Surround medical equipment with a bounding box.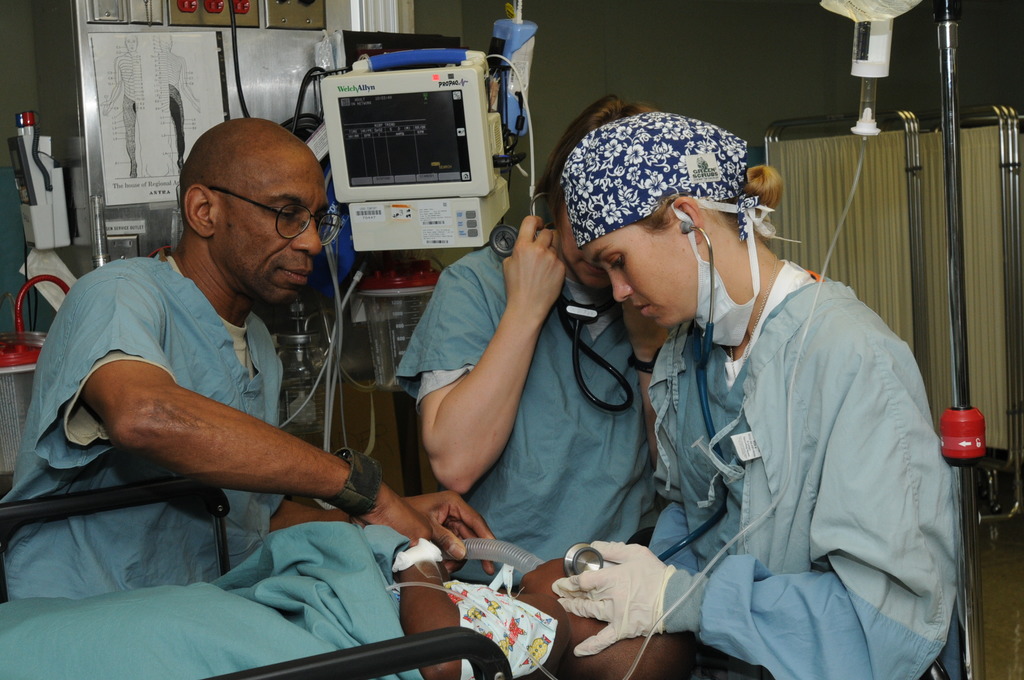
<box>488,0,534,187</box>.
